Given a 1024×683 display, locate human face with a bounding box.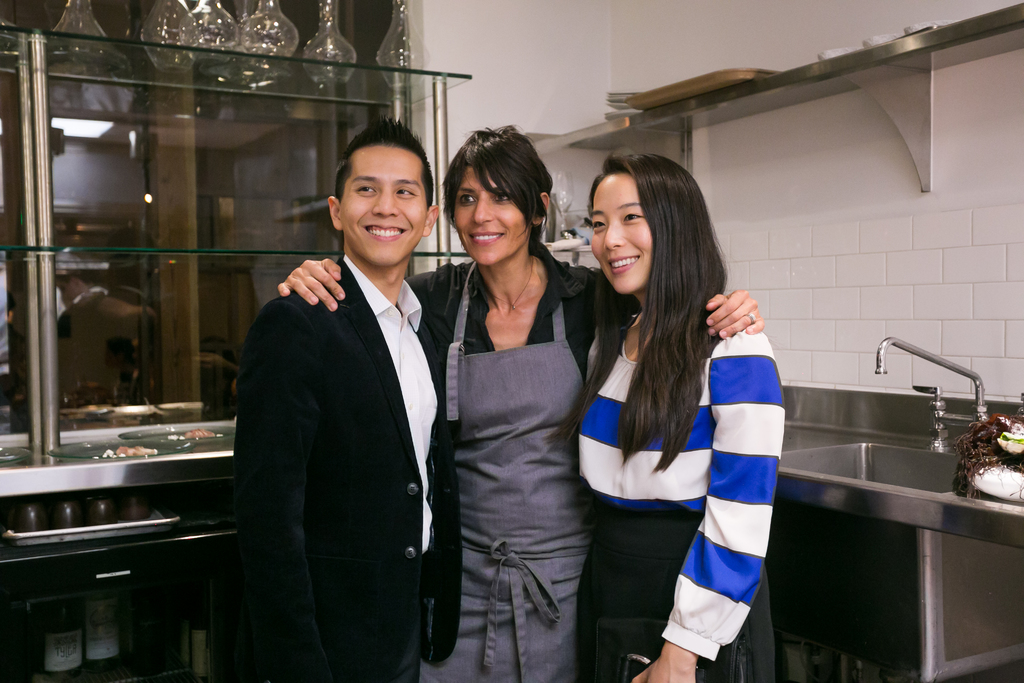
Located: region(339, 144, 428, 263).
